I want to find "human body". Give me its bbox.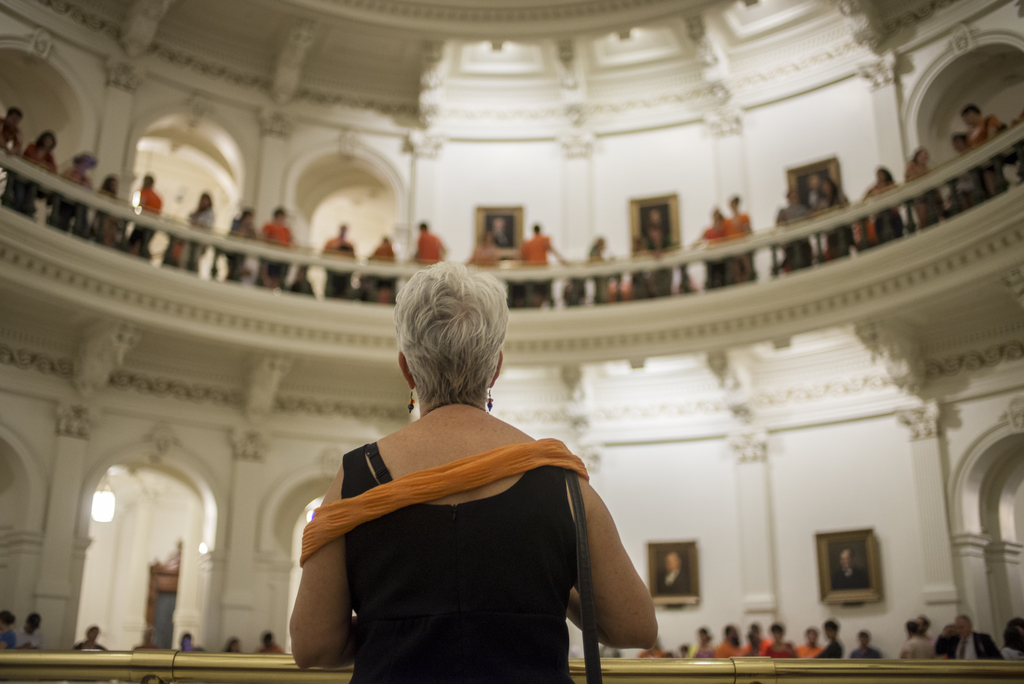
BBox(518, 222, 568, 266).
